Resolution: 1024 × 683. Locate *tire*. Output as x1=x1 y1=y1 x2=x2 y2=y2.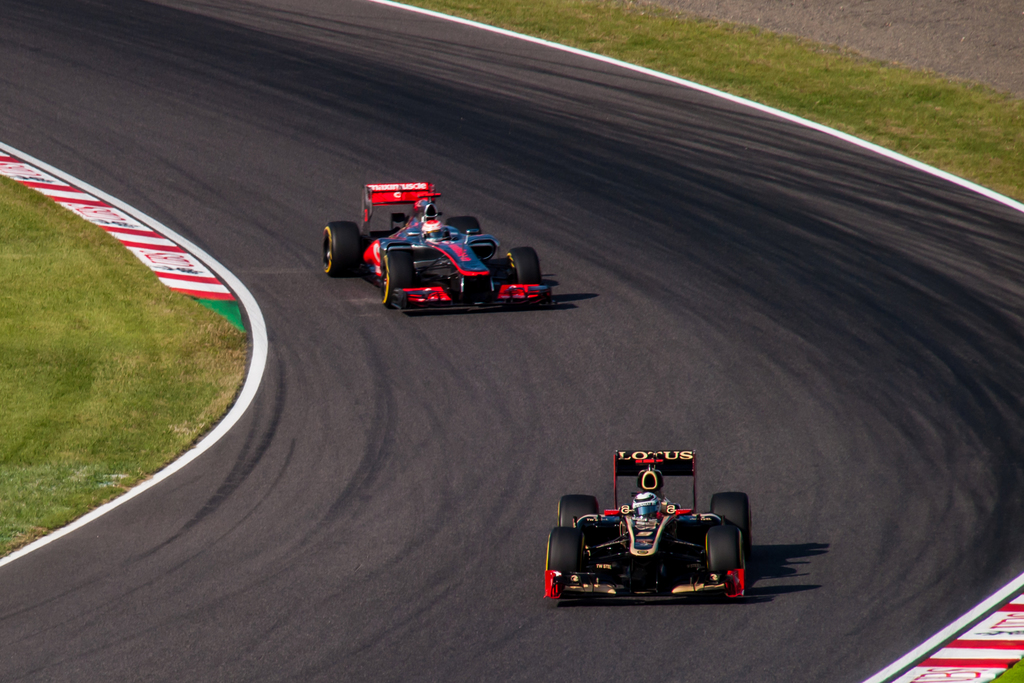
x1=380 y1=251 x2=415 y2=307.
